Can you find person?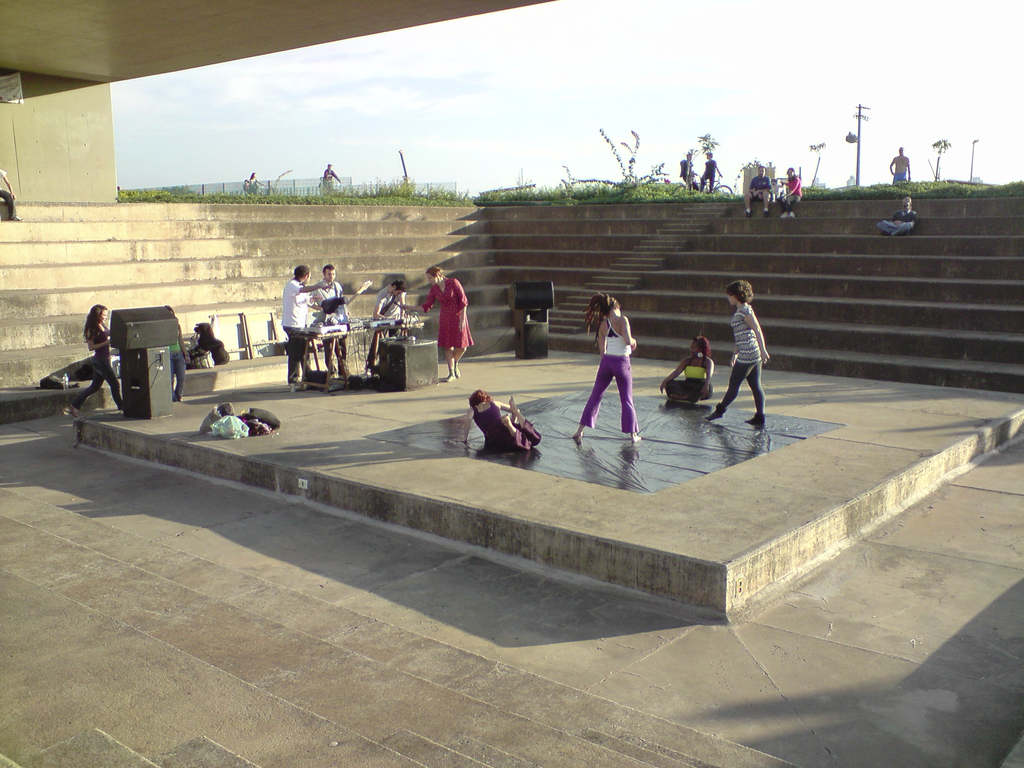
Yes, bounding box: [left=703, top=153, right=724, bottom=191].
